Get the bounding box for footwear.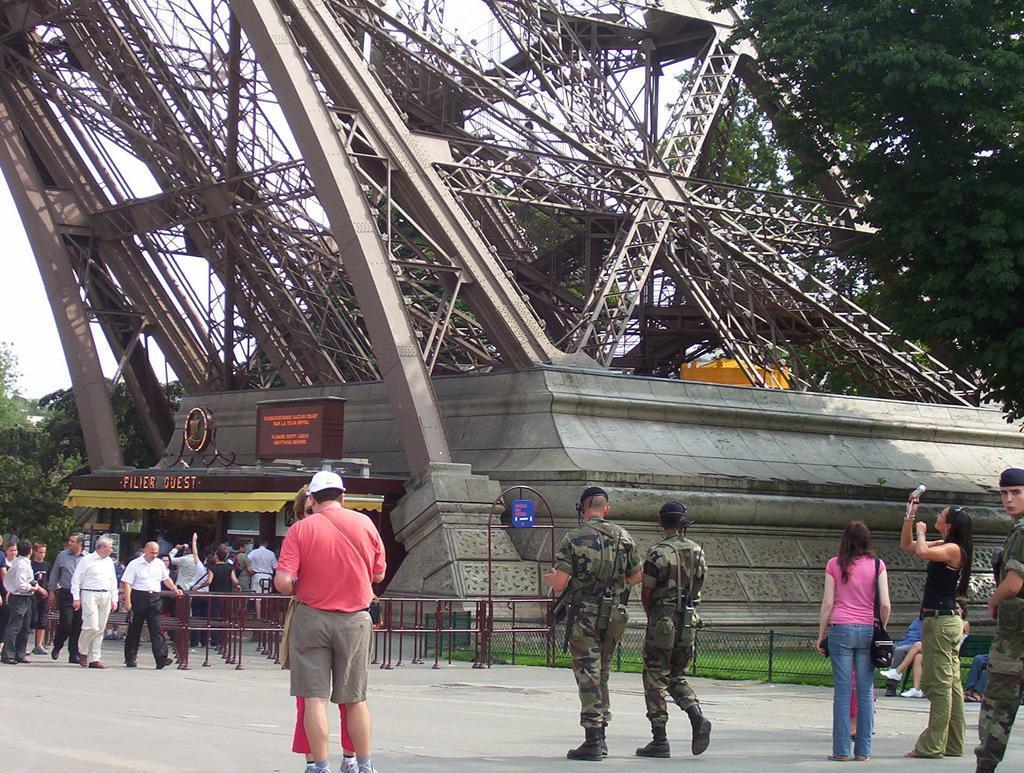
rect(51, 649, 58, 660).
